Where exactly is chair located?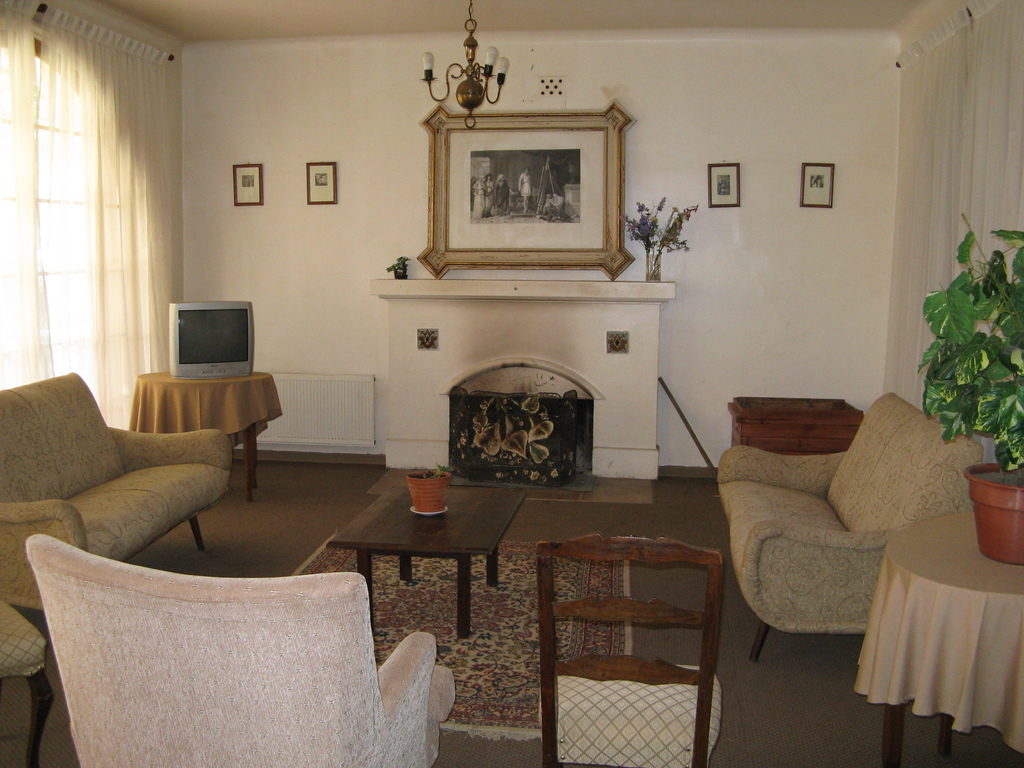
Its bounding box is [538,534,719,767].
